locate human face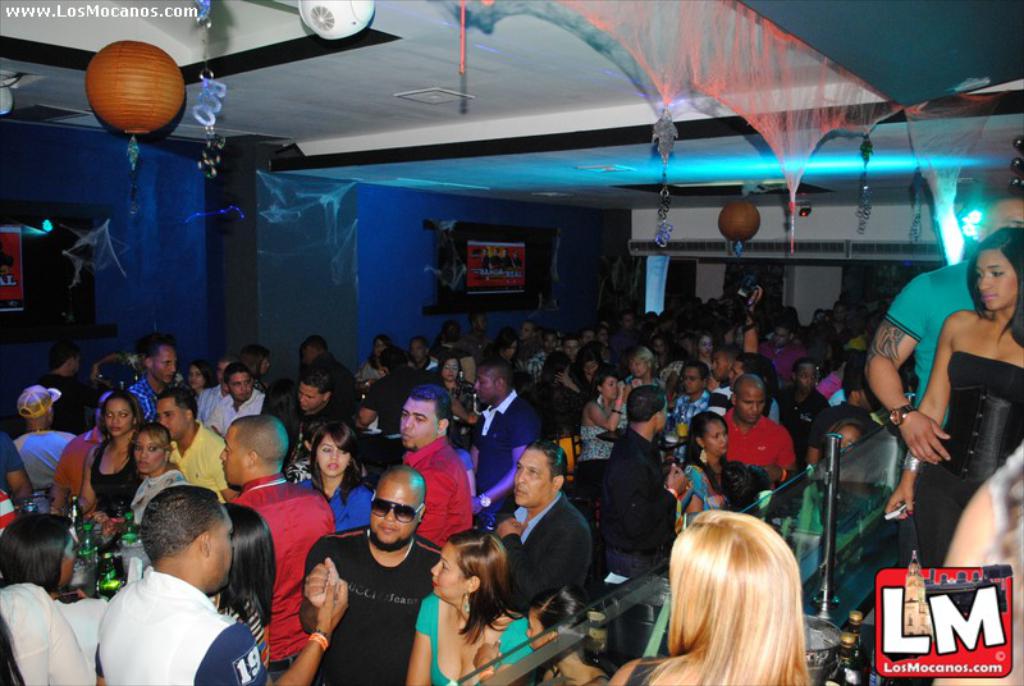
Rect(682, 362, 695, 388)
